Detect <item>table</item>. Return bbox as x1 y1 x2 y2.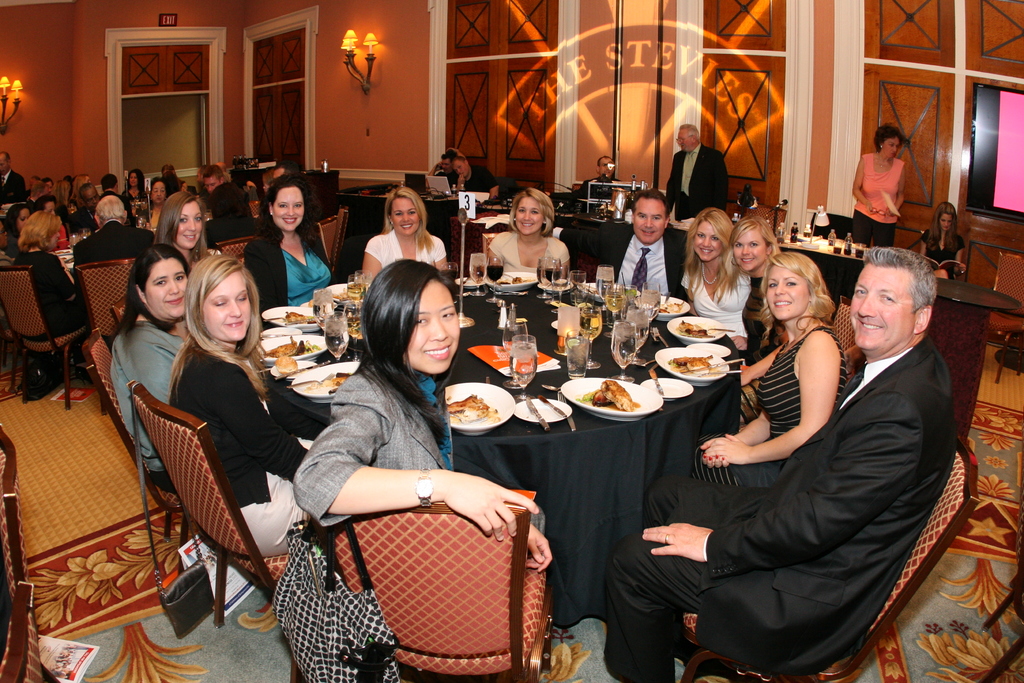
550 190 689 268.
